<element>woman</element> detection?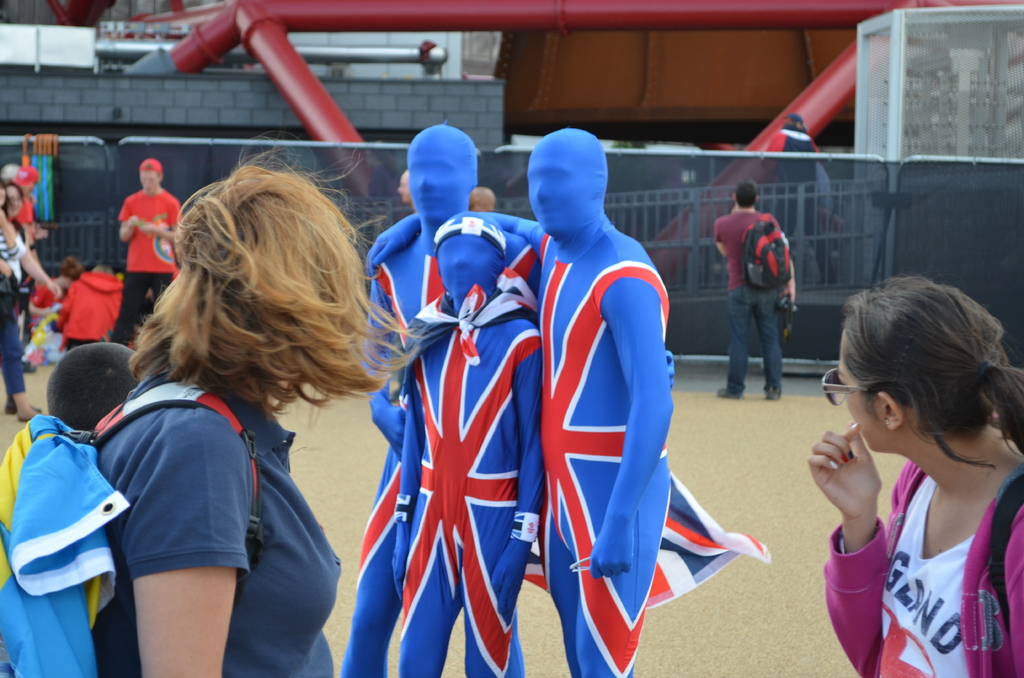
[x1=0, y1=185, x2=42, y2=420]
